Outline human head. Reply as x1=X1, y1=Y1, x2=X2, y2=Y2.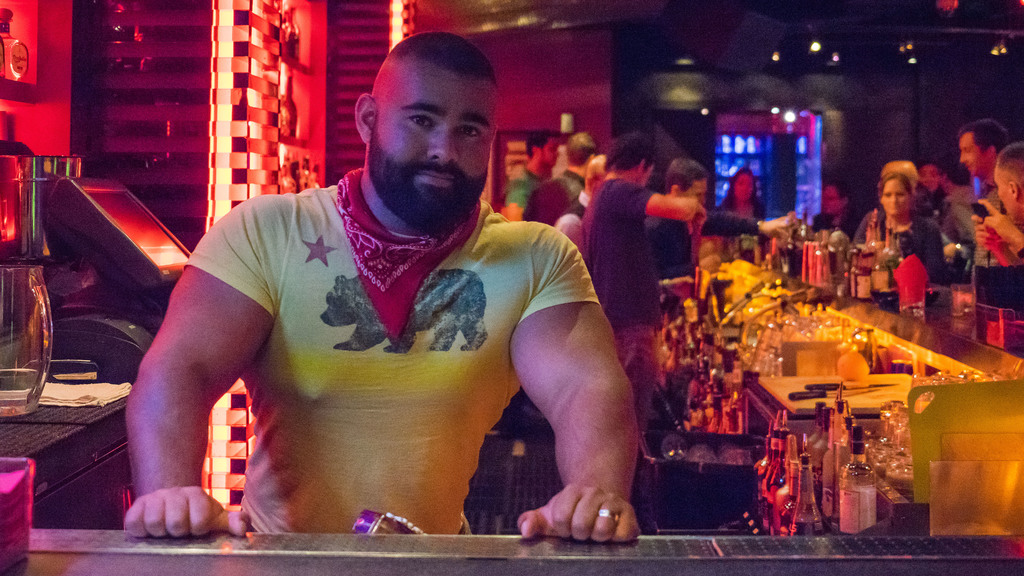
x1=360, y1=25, x2=518, y2=220.
